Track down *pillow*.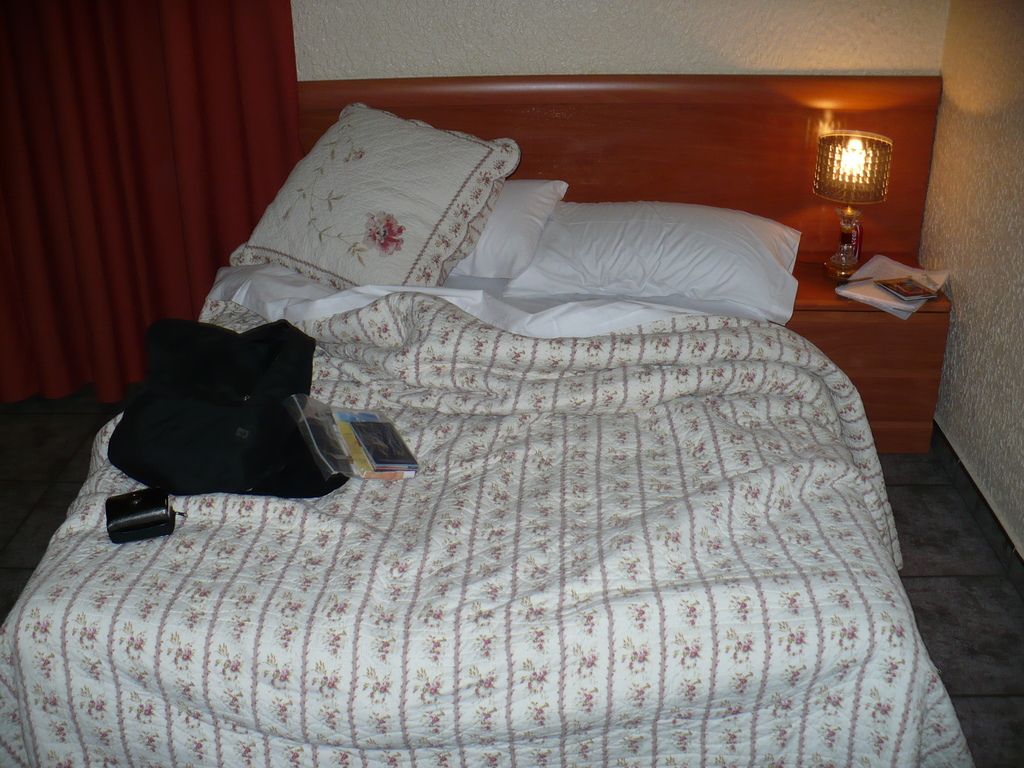
Tracked to pyautogui.locateOnScreen(215, 120, 780, 367).
